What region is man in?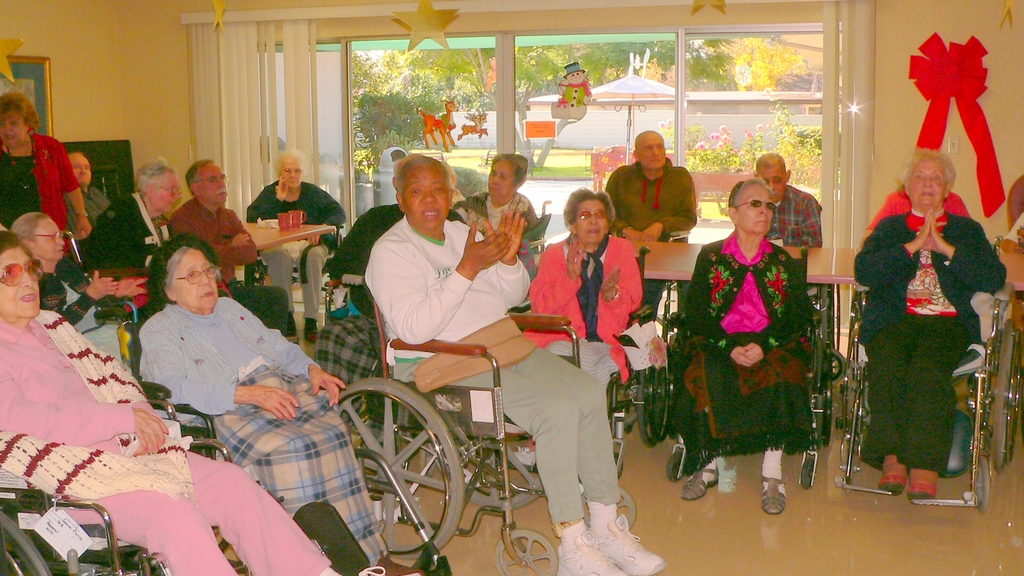
605, 132, 708, 319.
